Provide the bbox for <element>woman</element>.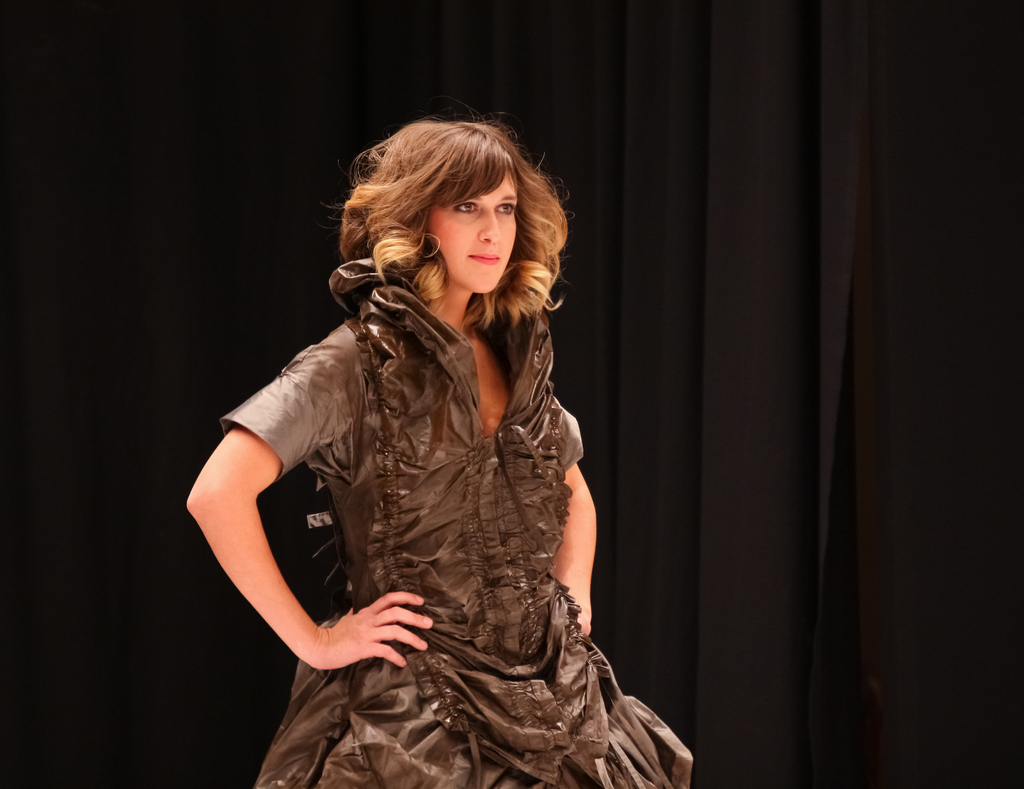
Rect(191, 55, 664, 788).
